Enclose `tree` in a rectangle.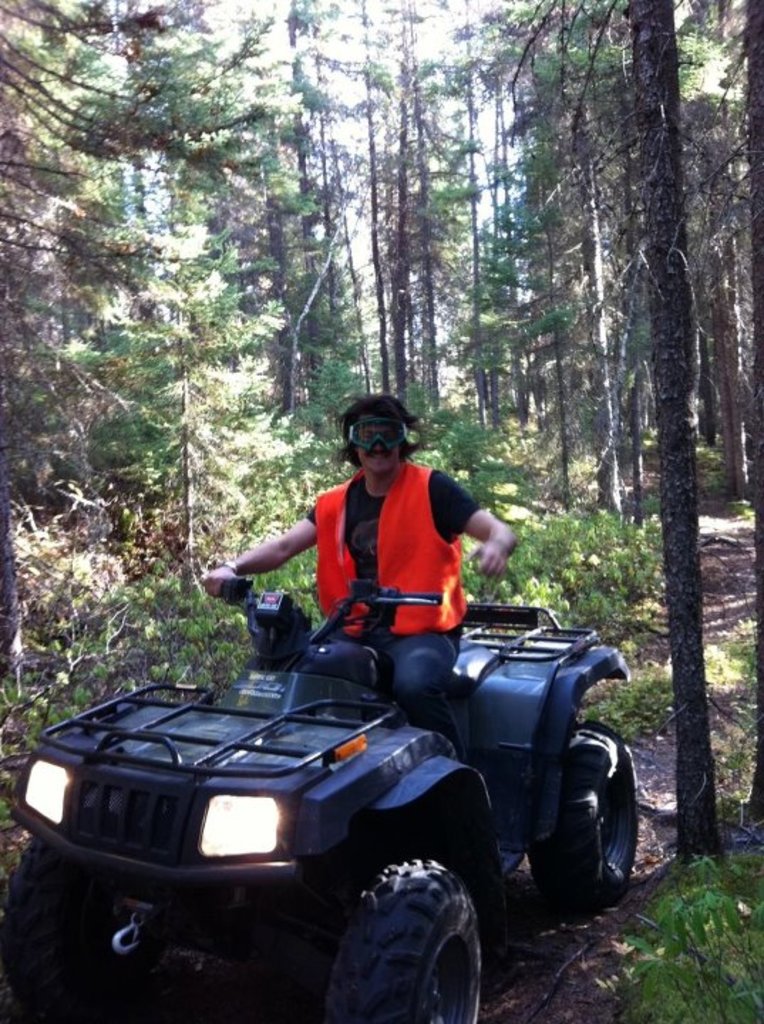
rect(502, 0, 763, 869).
